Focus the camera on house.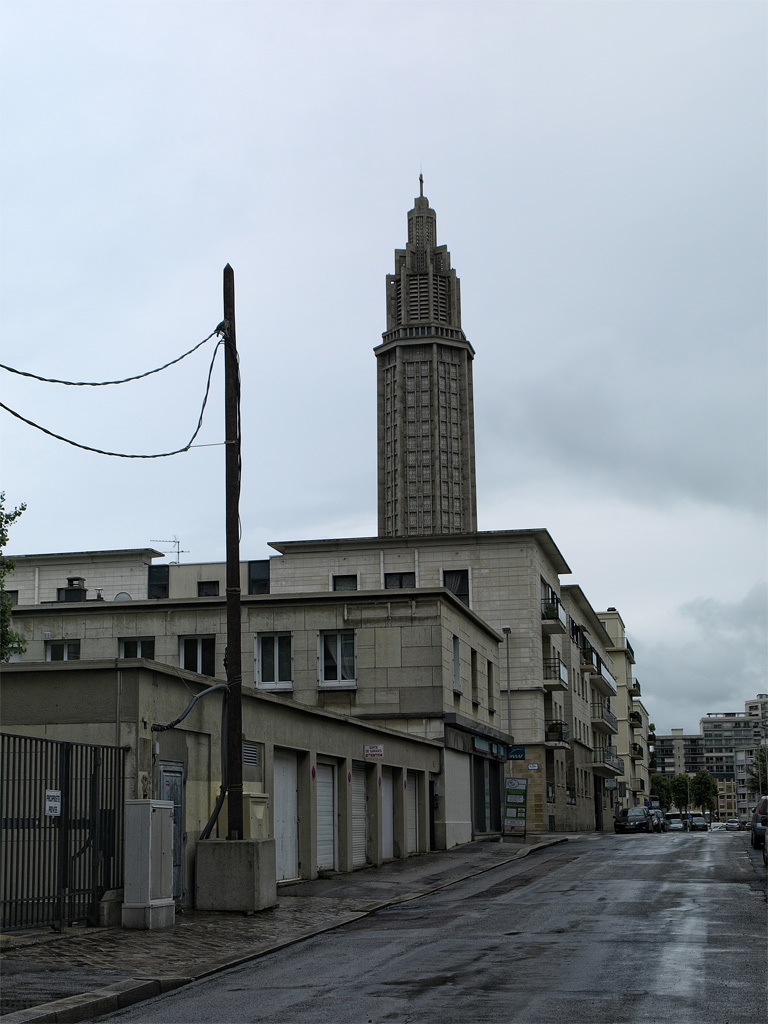
Focus region: (x1=706, y1=778, x2=767, y2=840).
